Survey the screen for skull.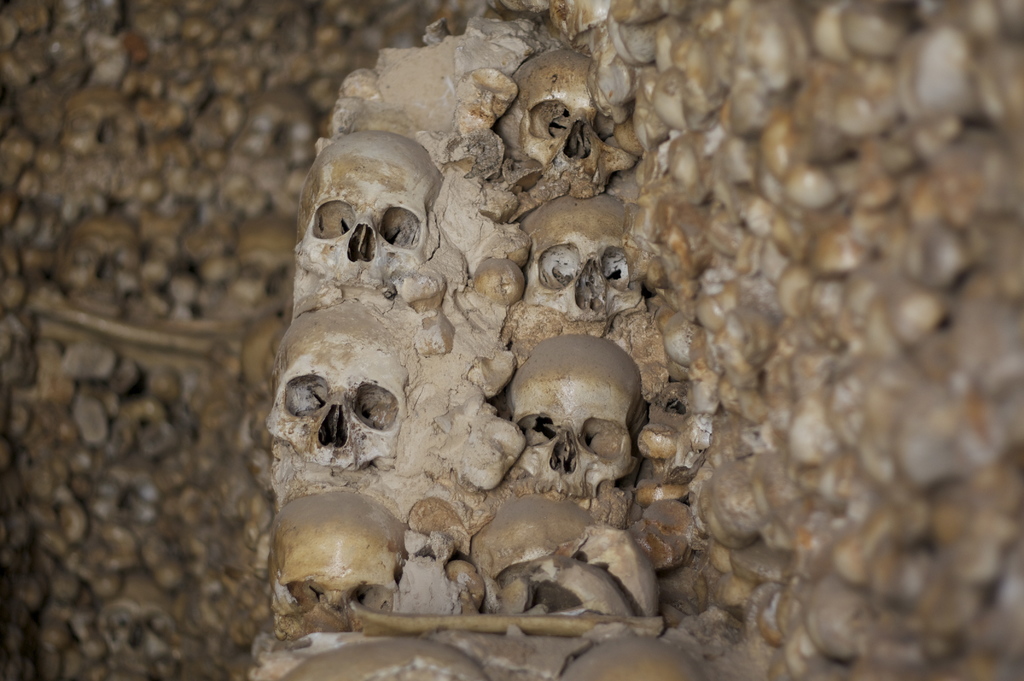
Survey found: bbox=[518, 195, 652, 322].
